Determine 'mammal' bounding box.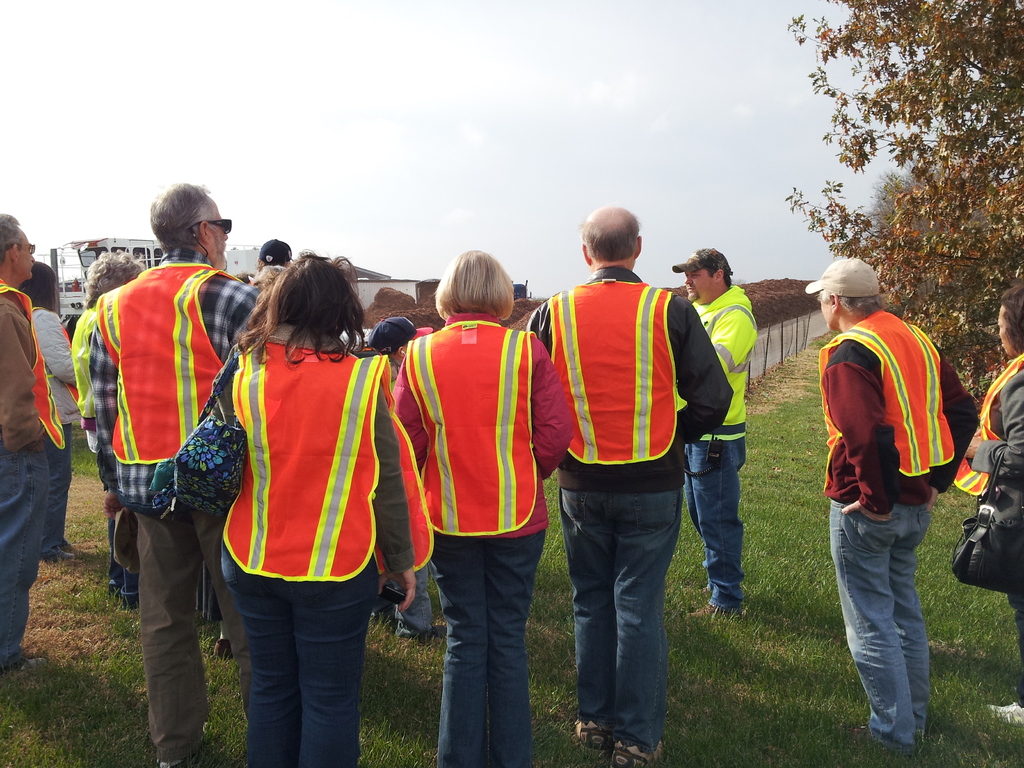
Determined: box(20, 257, 79, 557).
